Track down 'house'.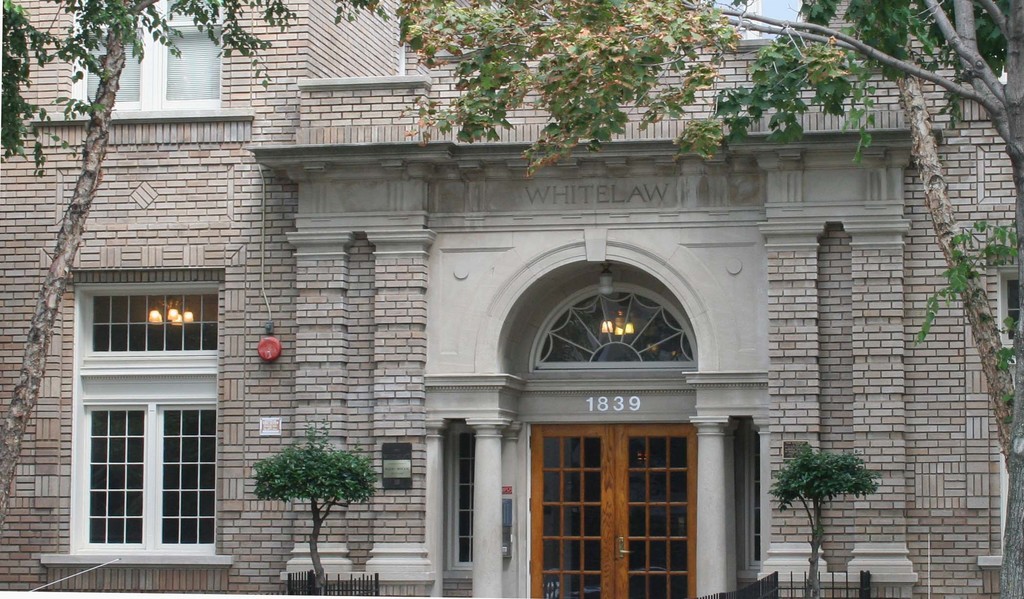
Tracked to (0, 3, 1023, 598).
